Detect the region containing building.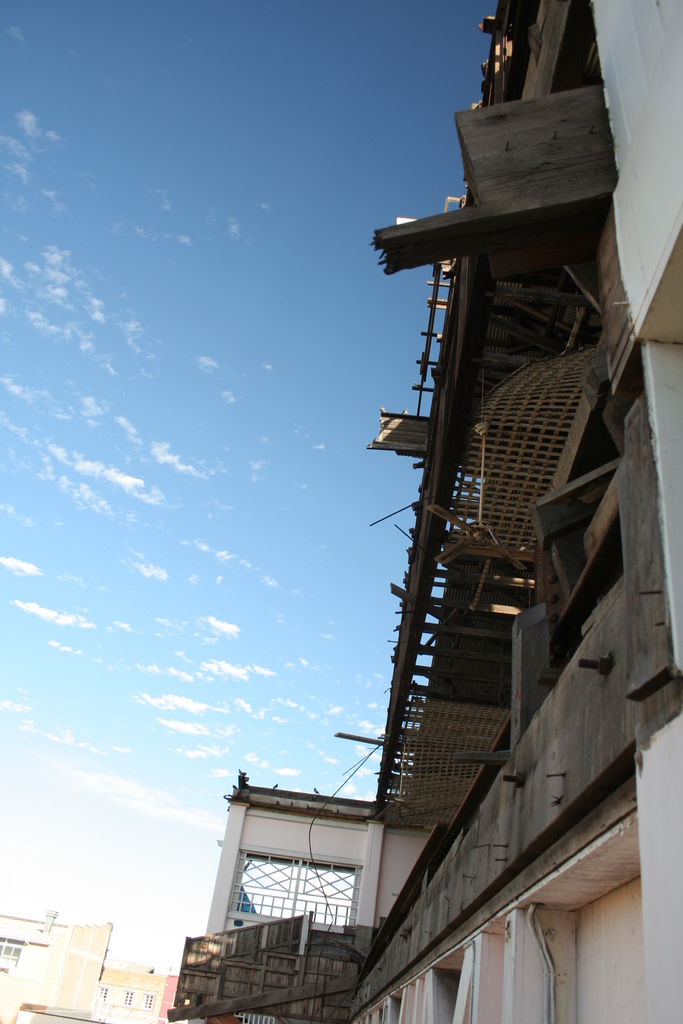
{"left": 0, "top": 0, "right": 682, "bottom": 1023}.
